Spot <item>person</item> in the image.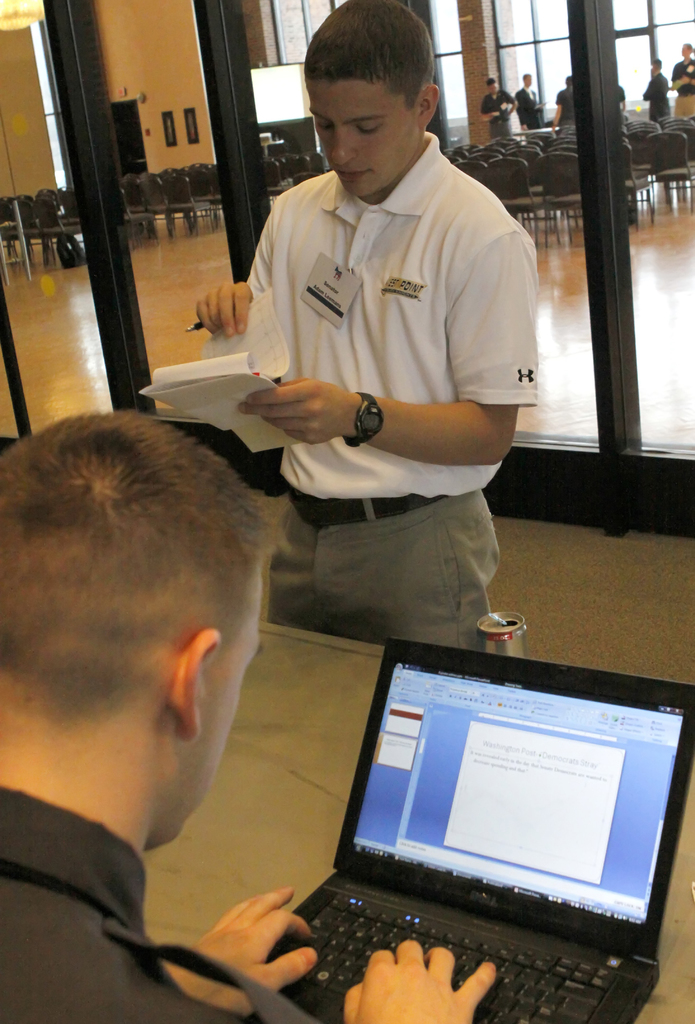
<item>person</item> found at crop(0, 405, 497, 1020).
